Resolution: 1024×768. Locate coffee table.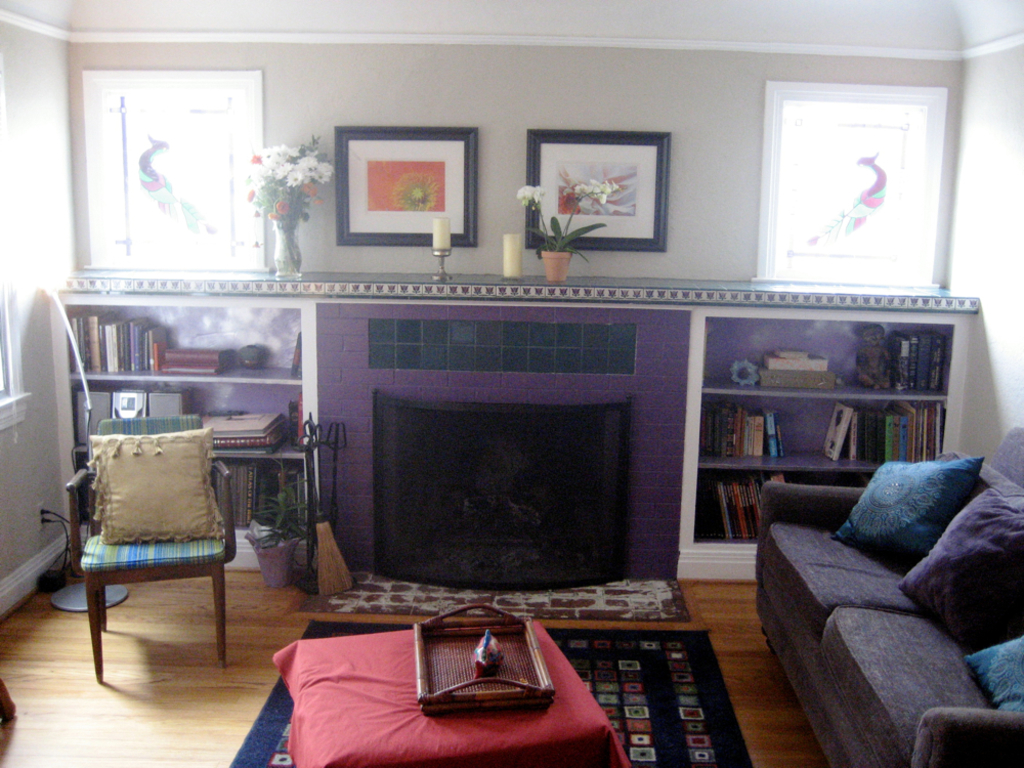
(left=296, top=625, right=609, bottom=764).
